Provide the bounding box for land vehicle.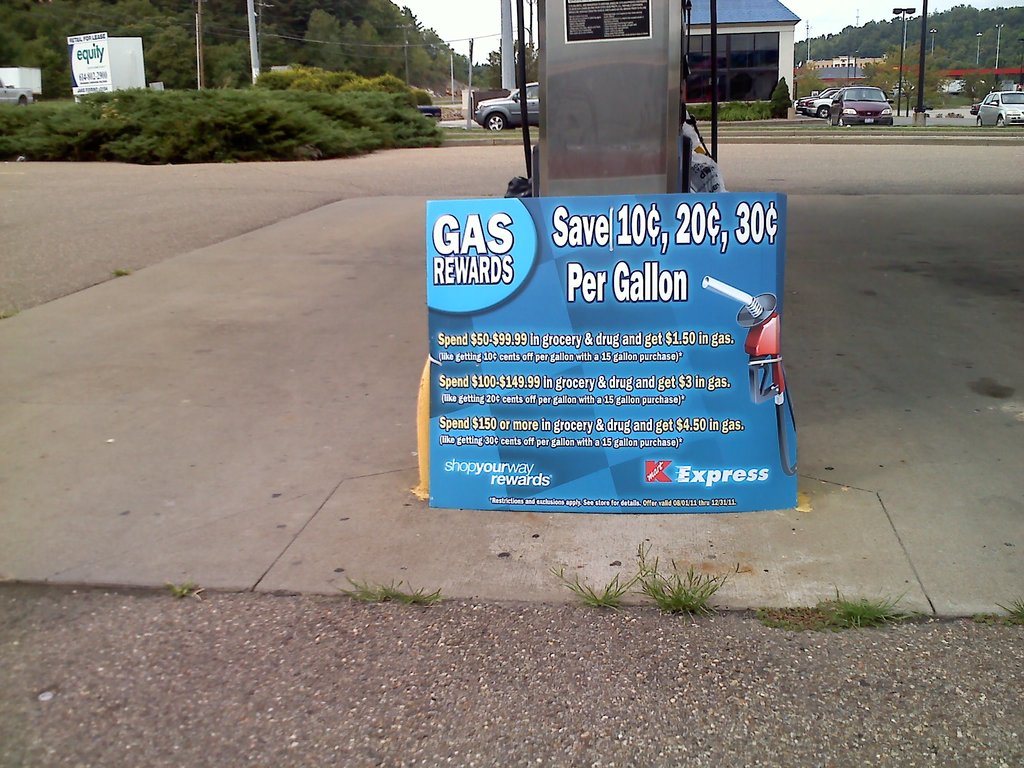
pyautogui.locateOnScreen(801, 99, 808, 111).
